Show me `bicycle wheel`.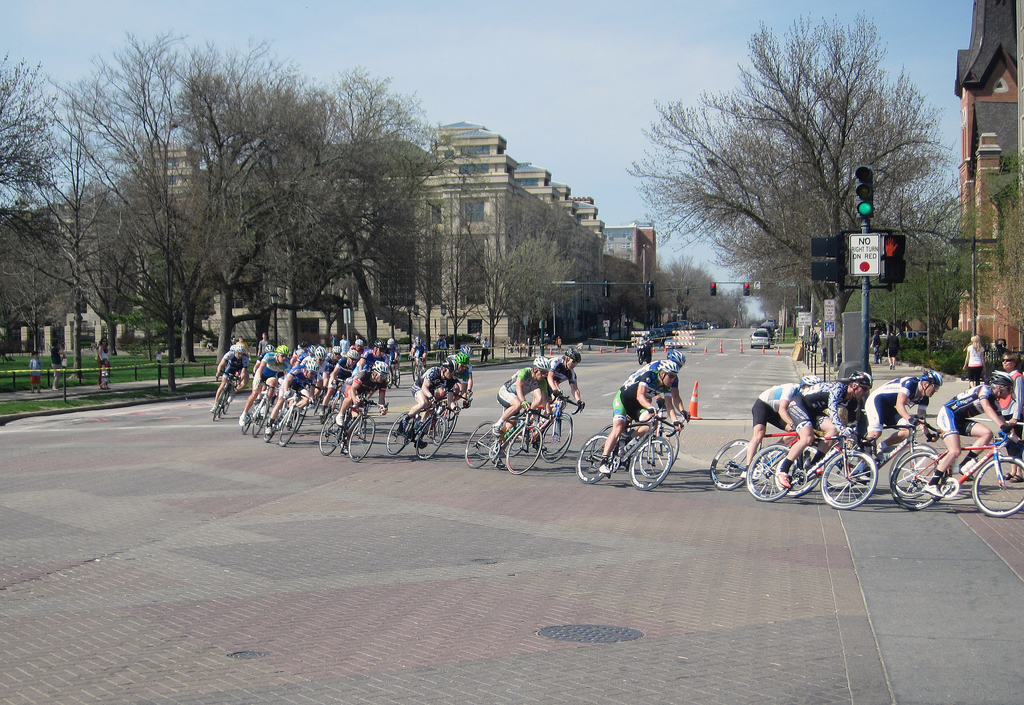
`bicycle wheel` is here: [left=221, top=389, right=232, bottom=419].
